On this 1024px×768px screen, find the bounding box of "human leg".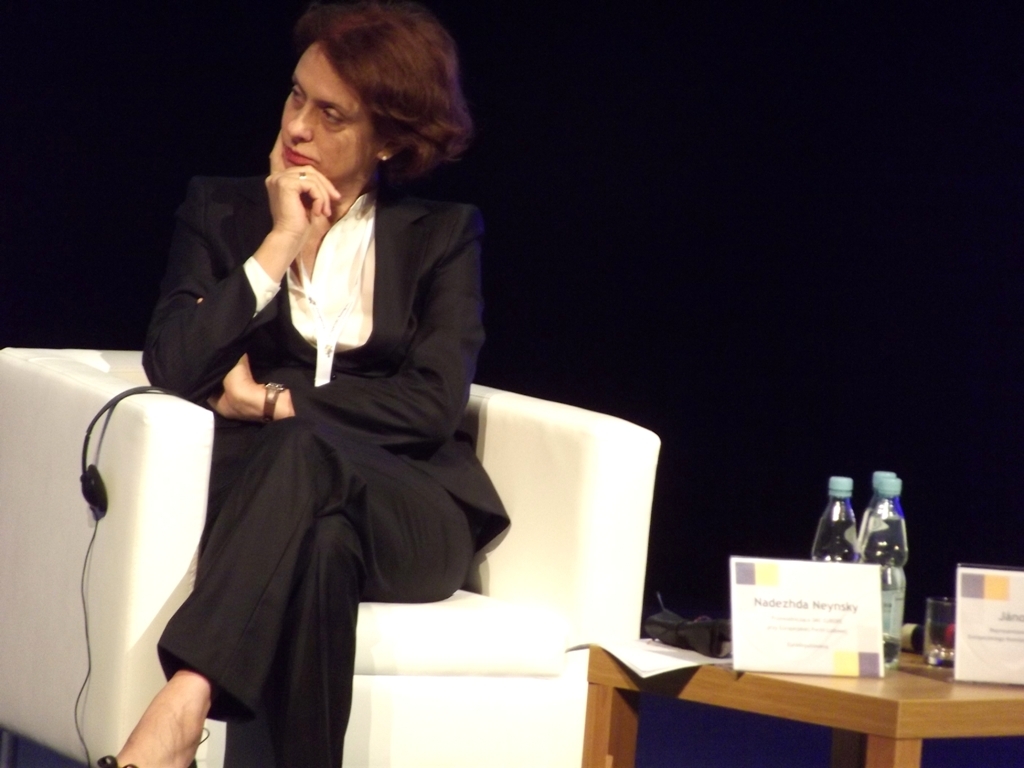
Bounding box: <bbox>227, 502, 361, 767</bbox>.
